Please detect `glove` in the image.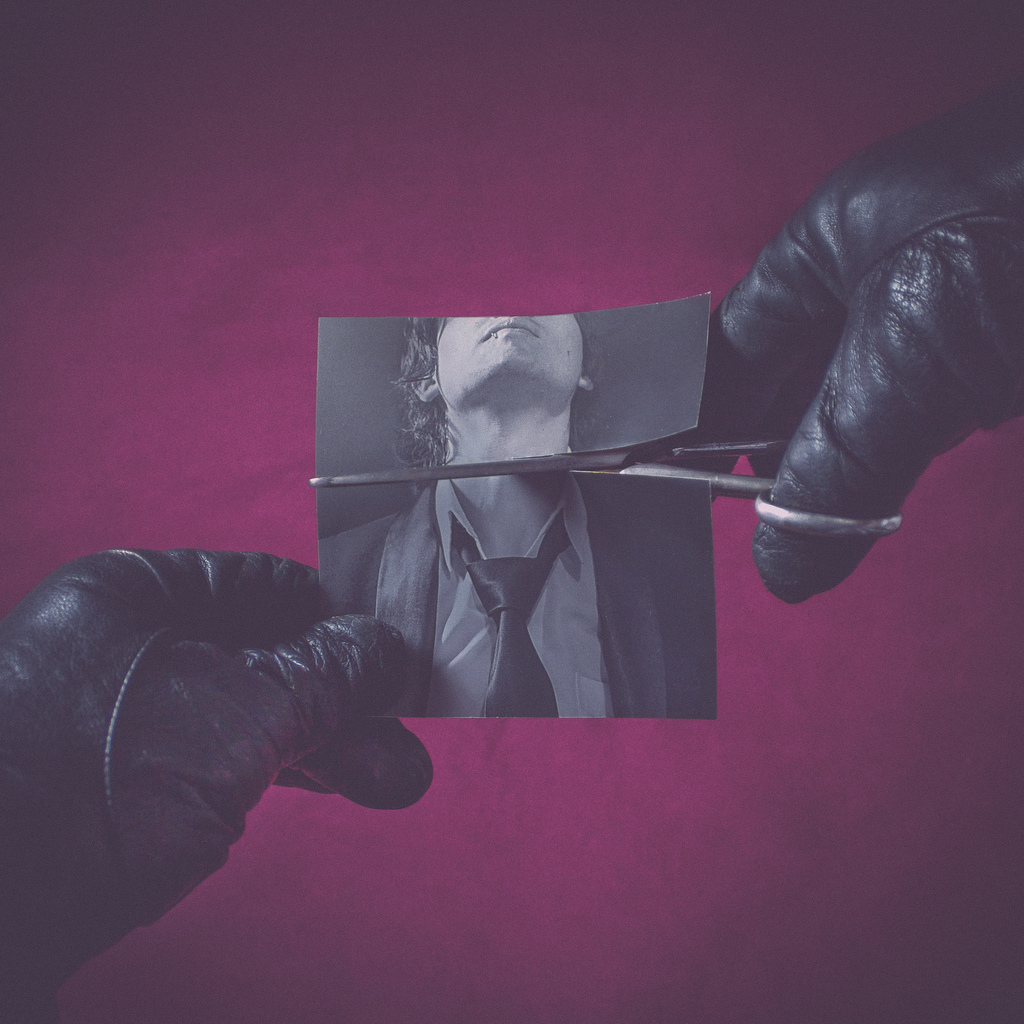
pyautogui.locateOnScreen(636, 69, 1023, 600).
